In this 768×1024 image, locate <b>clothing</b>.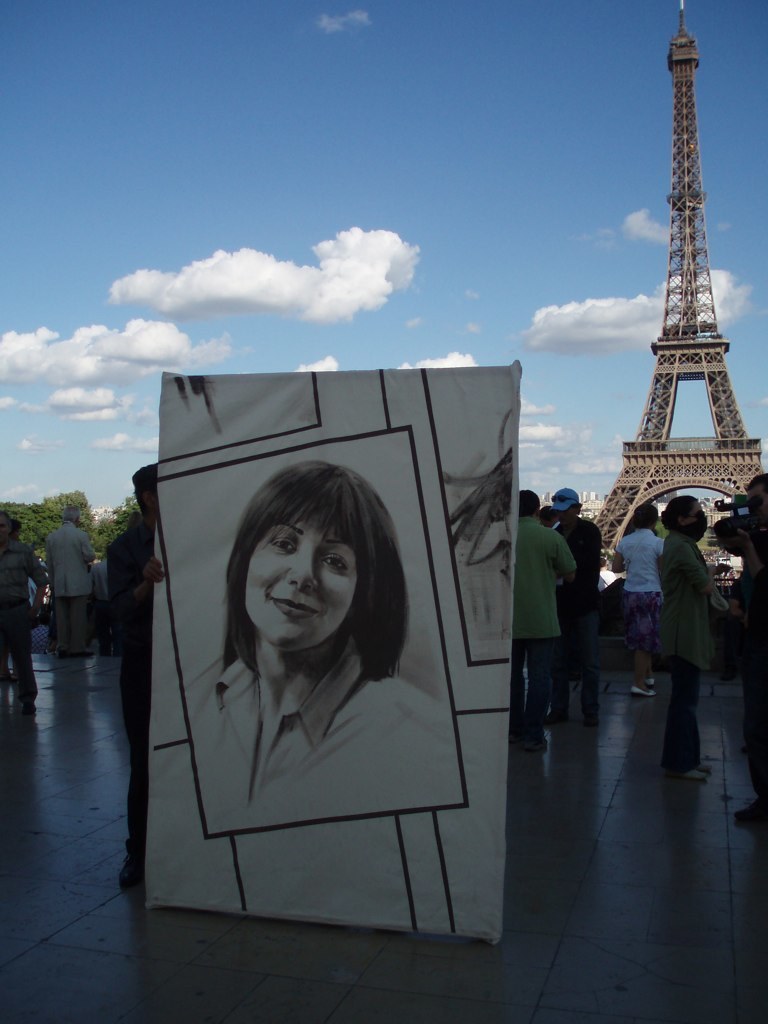
Bounding box: left=0, top=533, right=39, bottom=691.
